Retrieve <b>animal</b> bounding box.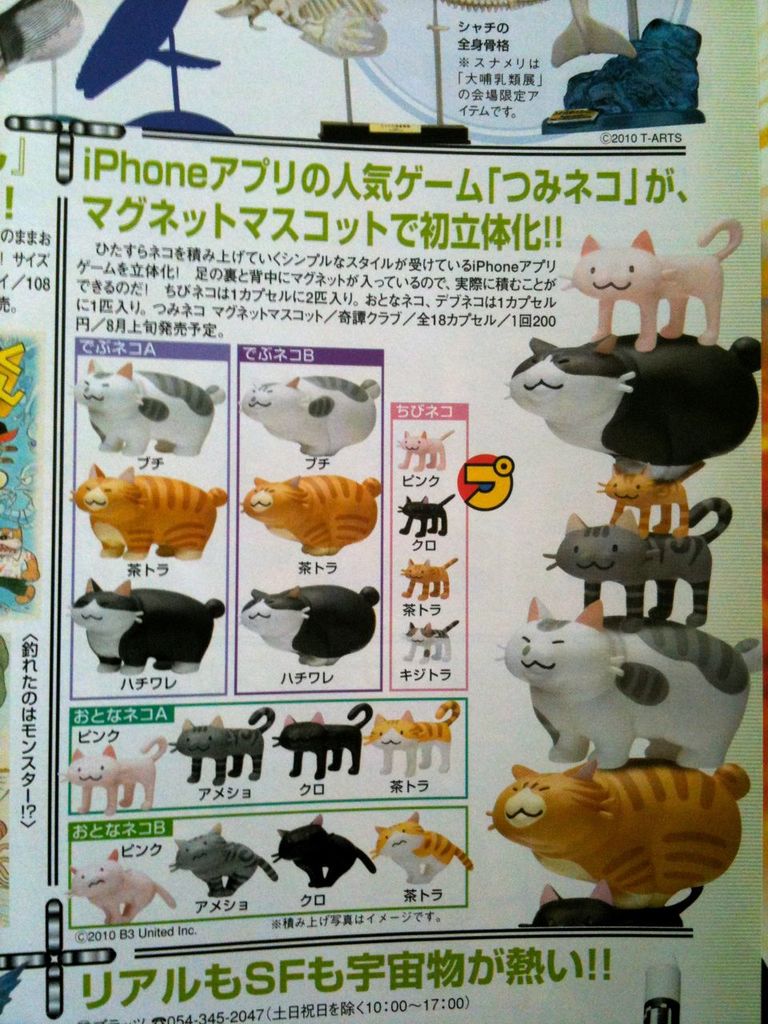
Bounding box: 540, 495, 734, 630.
